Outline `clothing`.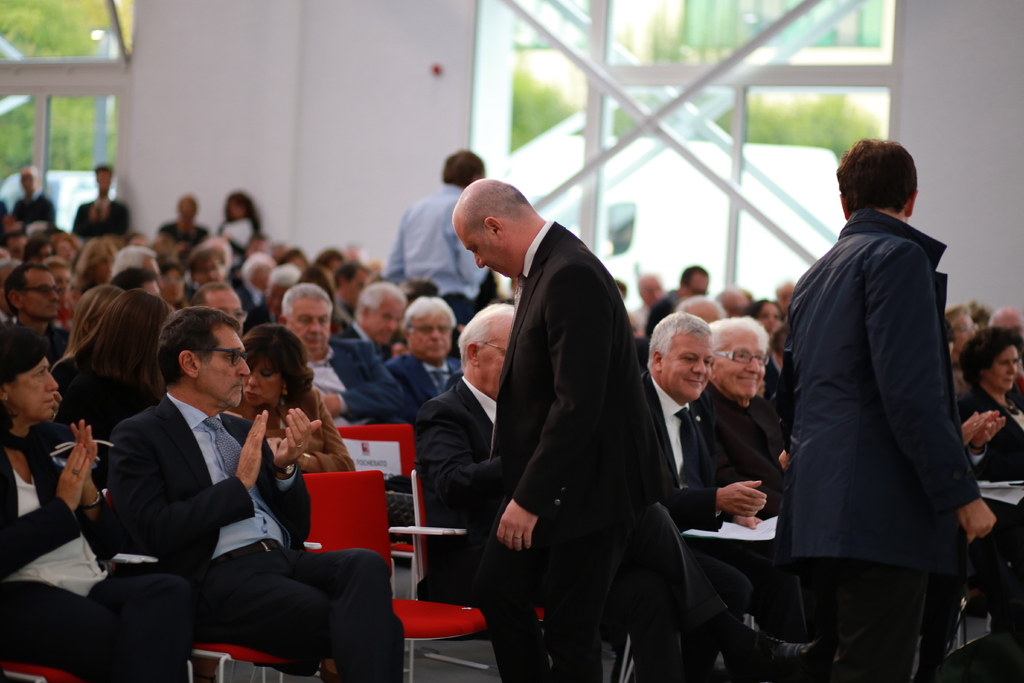
Outline: box(388, 181, 496, 301).
